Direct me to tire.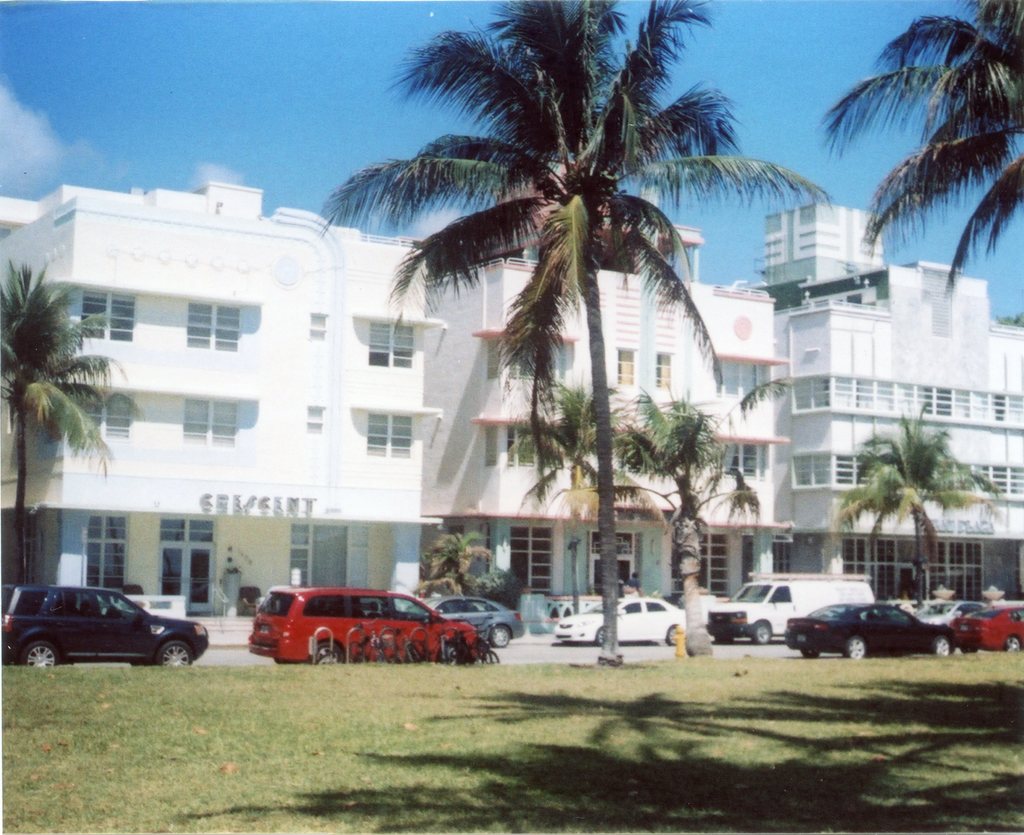
Direction: bbox(490, 628, 515, 645).
